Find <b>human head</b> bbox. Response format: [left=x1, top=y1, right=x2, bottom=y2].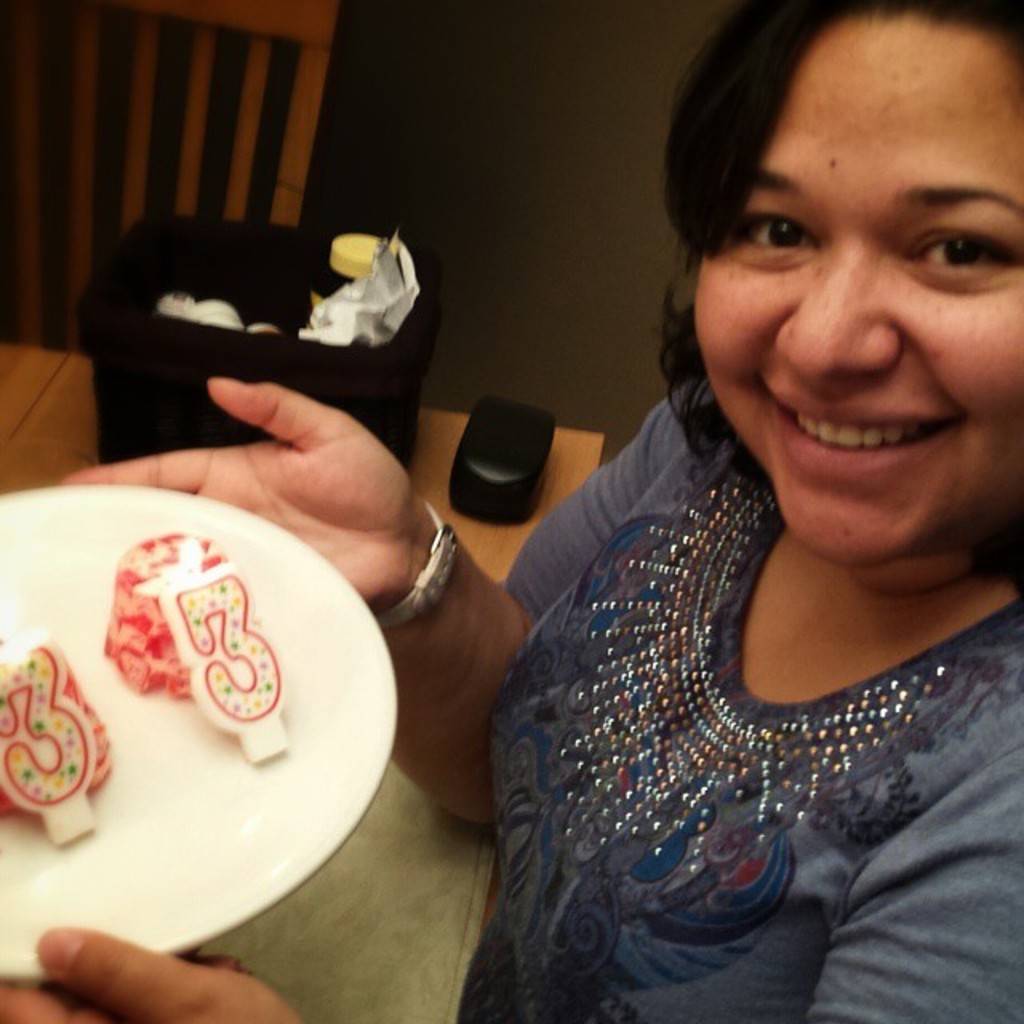
[left=658, top=3, right=1011, bottom=533].
